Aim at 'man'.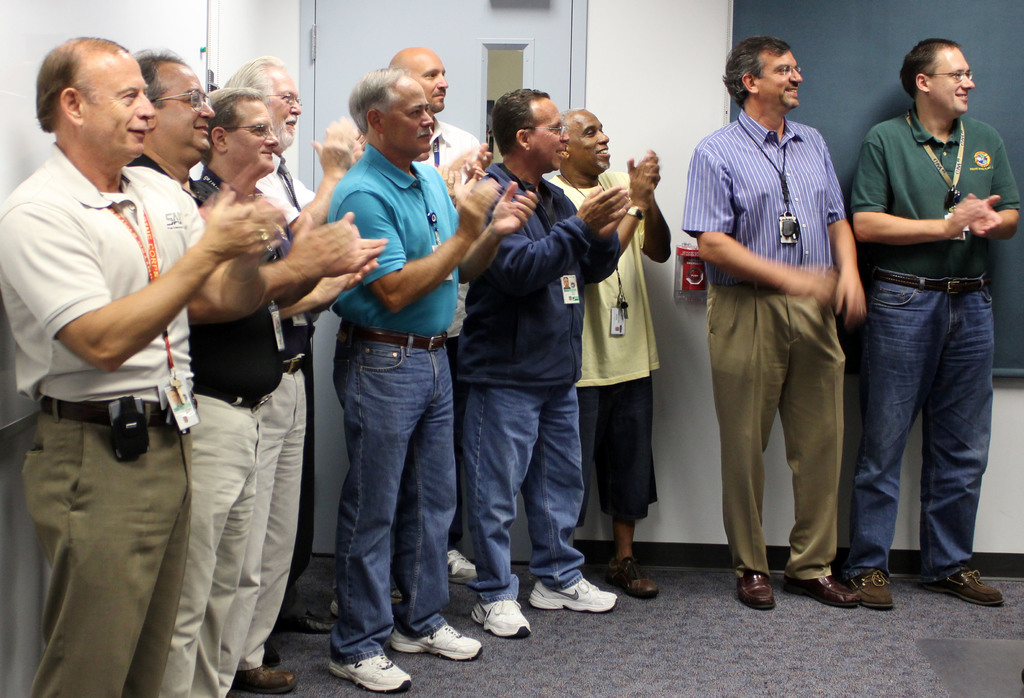
Aimed at rect(328, 67, 533, 690).
